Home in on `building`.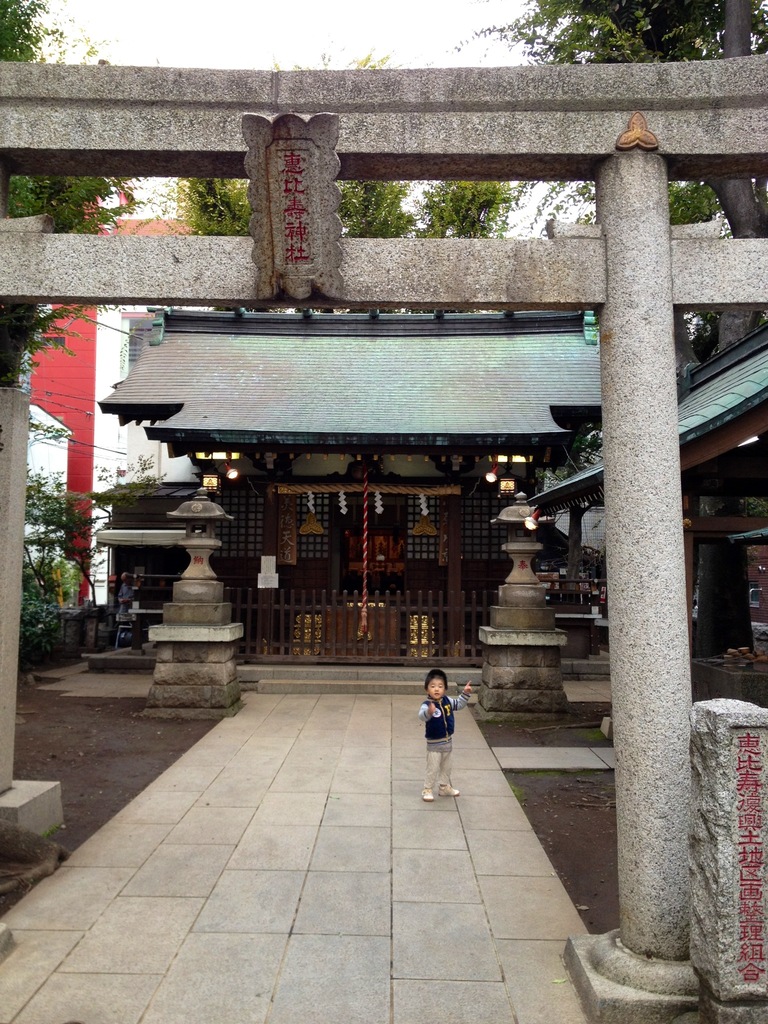
Homed in at <region>97, 311, 767, 657</region>.
